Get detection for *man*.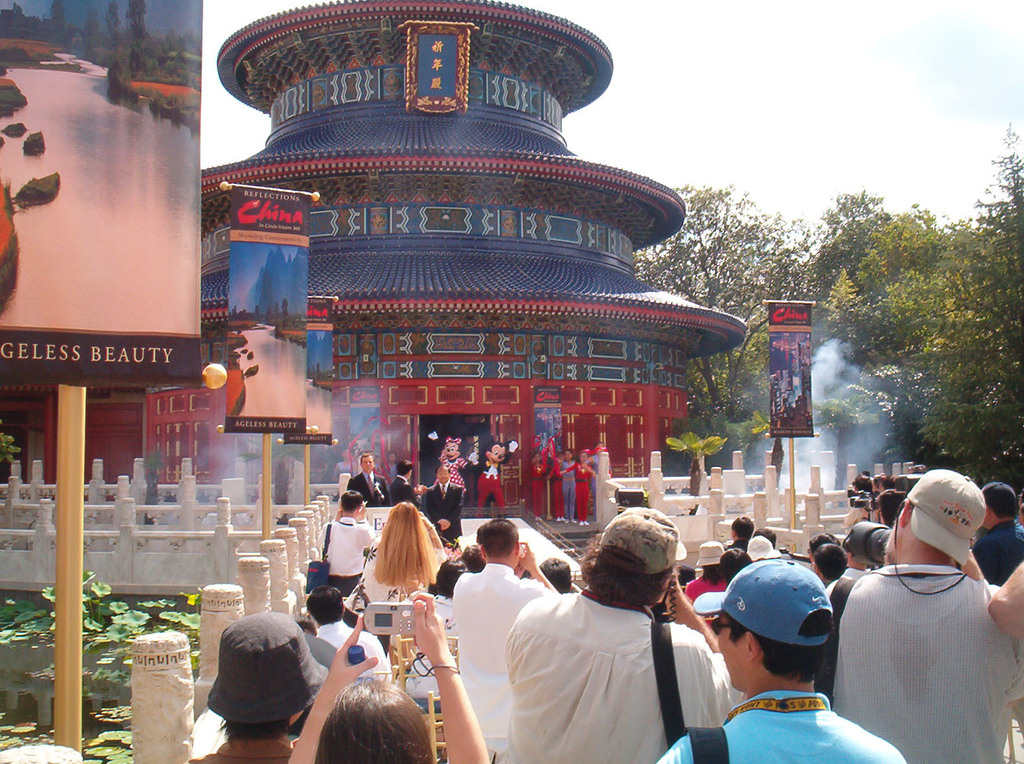
Detection: {"left": 973, "top": 485, "right": 1023, "bottom": 598}.
